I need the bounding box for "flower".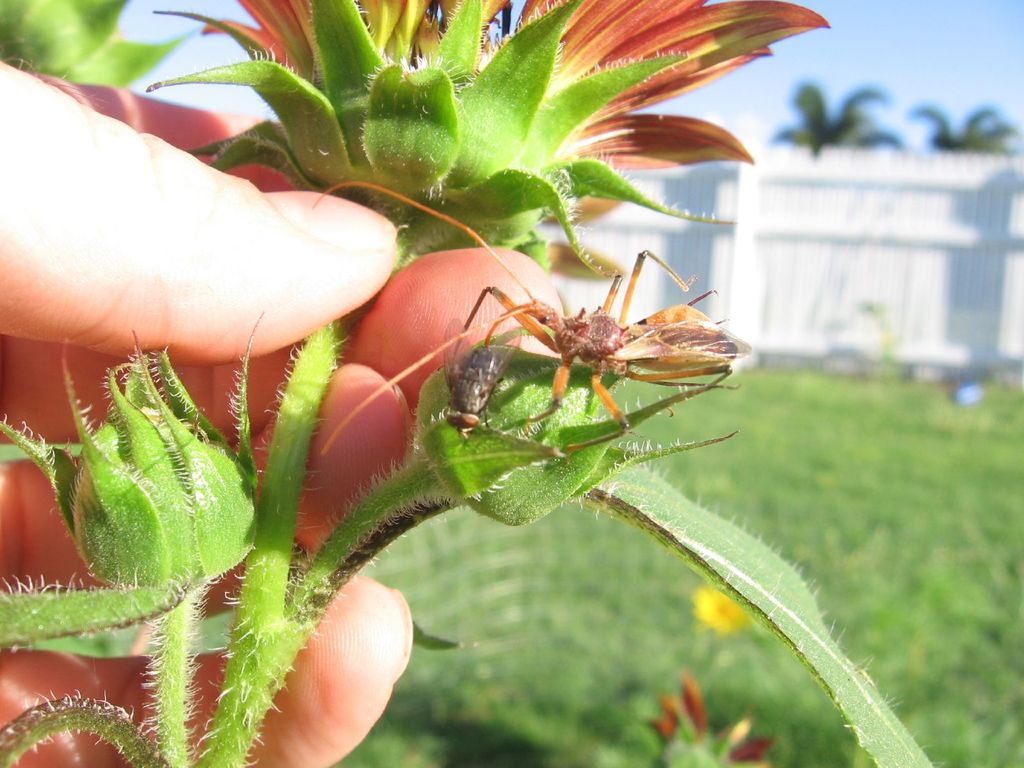
Here it is: {"x1": 415, "y1": 323, "x2": 741, "y2": 535}.
